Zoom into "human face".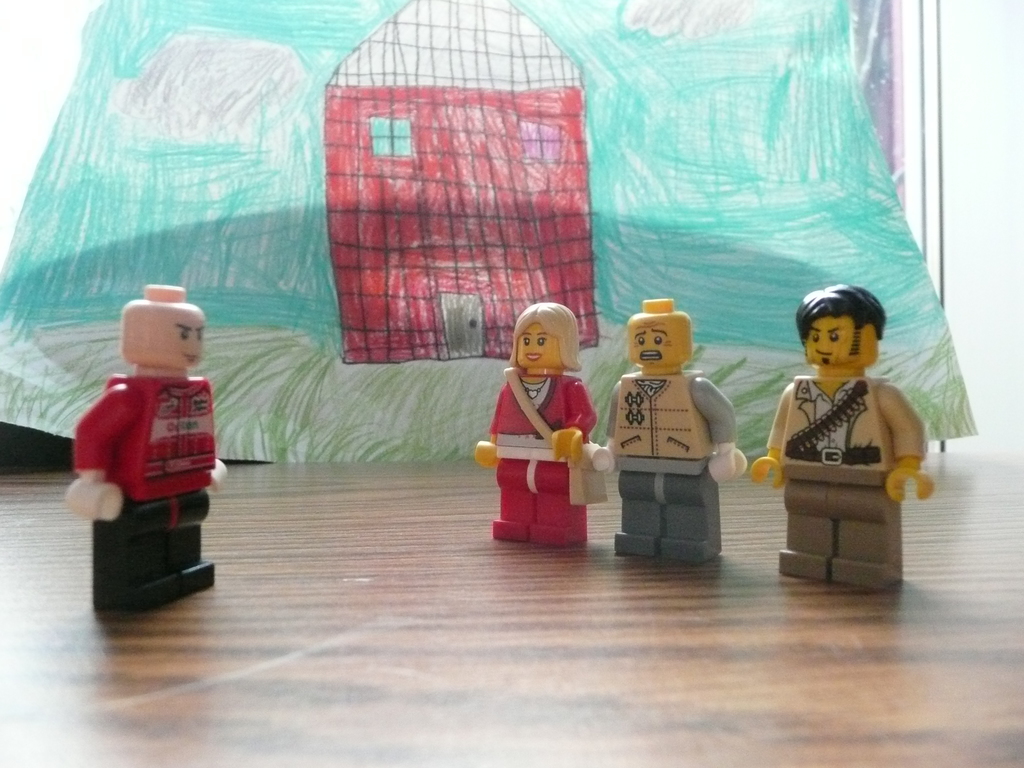
Zoom target: [796, 308, 860, 374].
